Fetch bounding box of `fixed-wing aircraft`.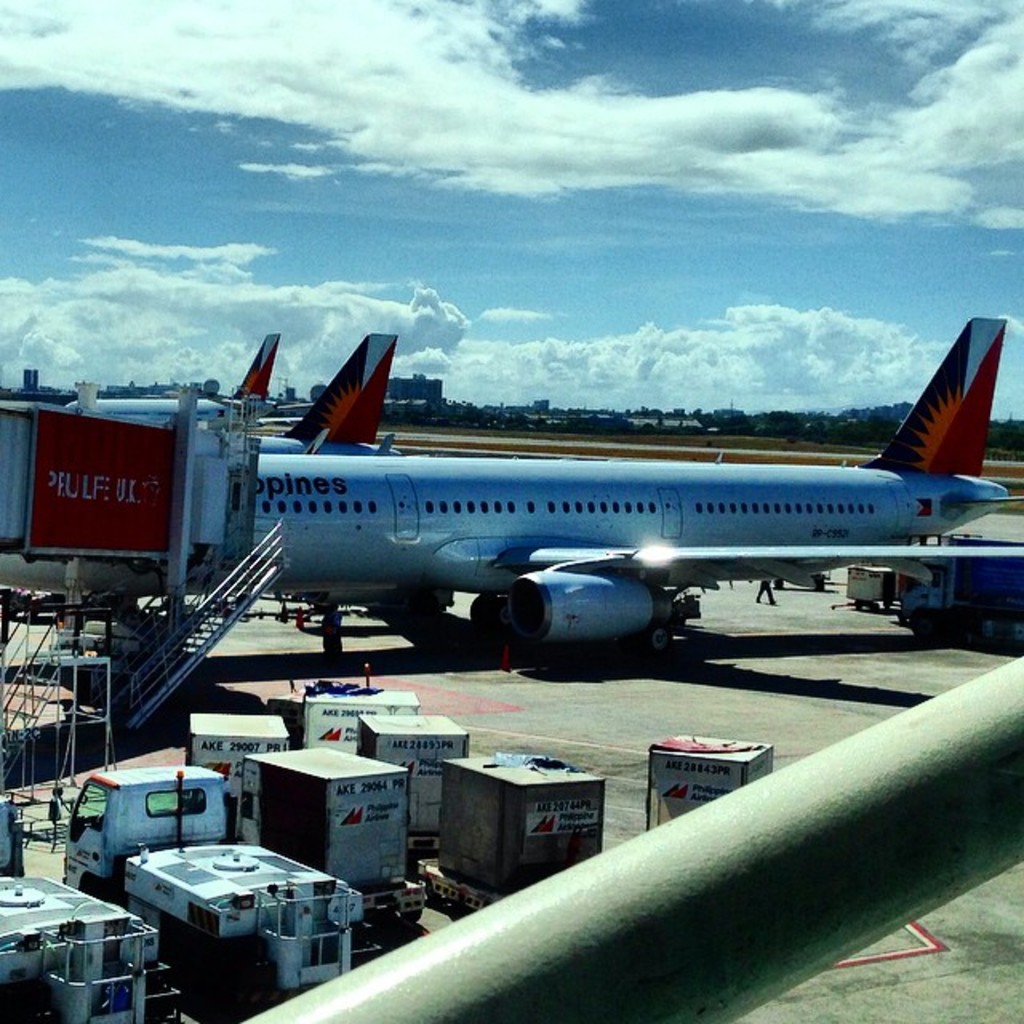
Bbox: rect(254, 318, 1022, 659).
